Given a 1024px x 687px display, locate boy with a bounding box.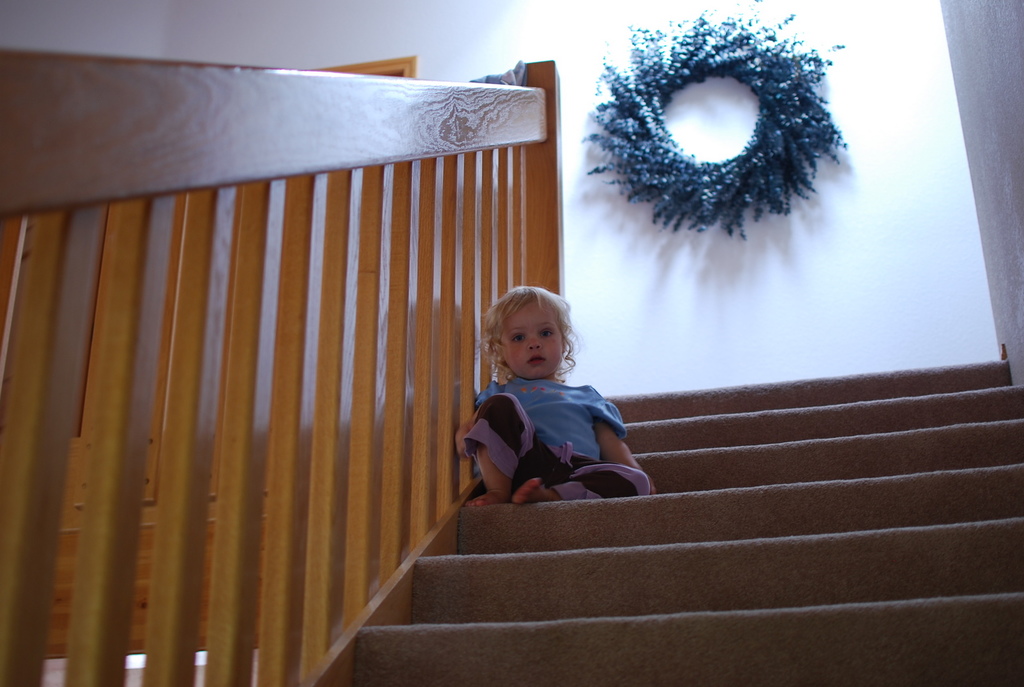
Located: region(446, 299, 637, 512).
